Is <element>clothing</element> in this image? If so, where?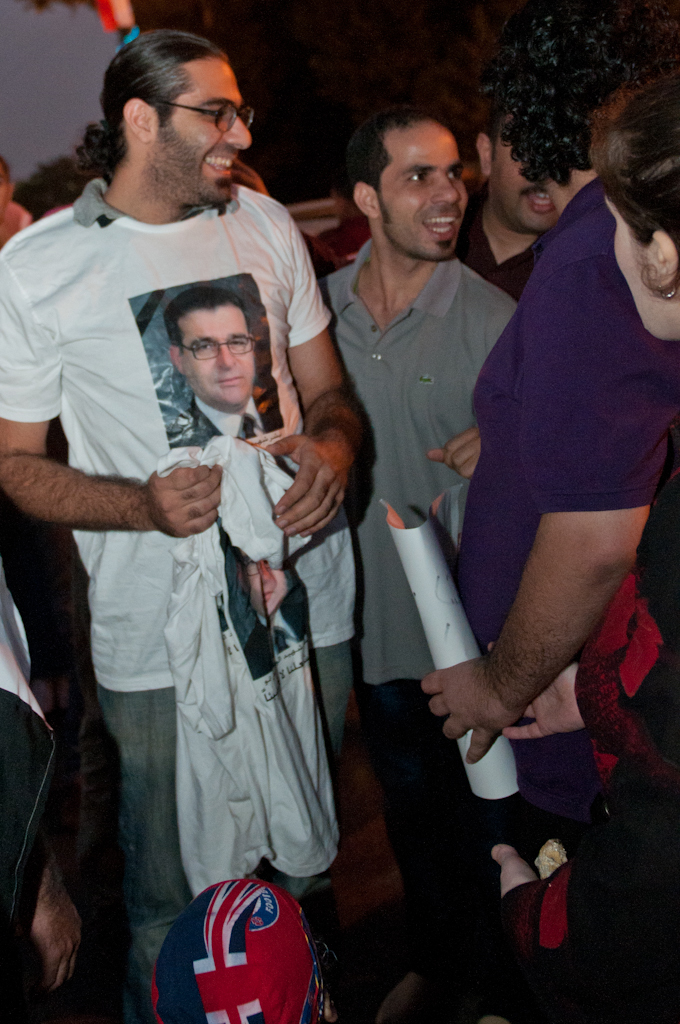
Yes, at x1=49 y1=190 x2=396 y2=939.
